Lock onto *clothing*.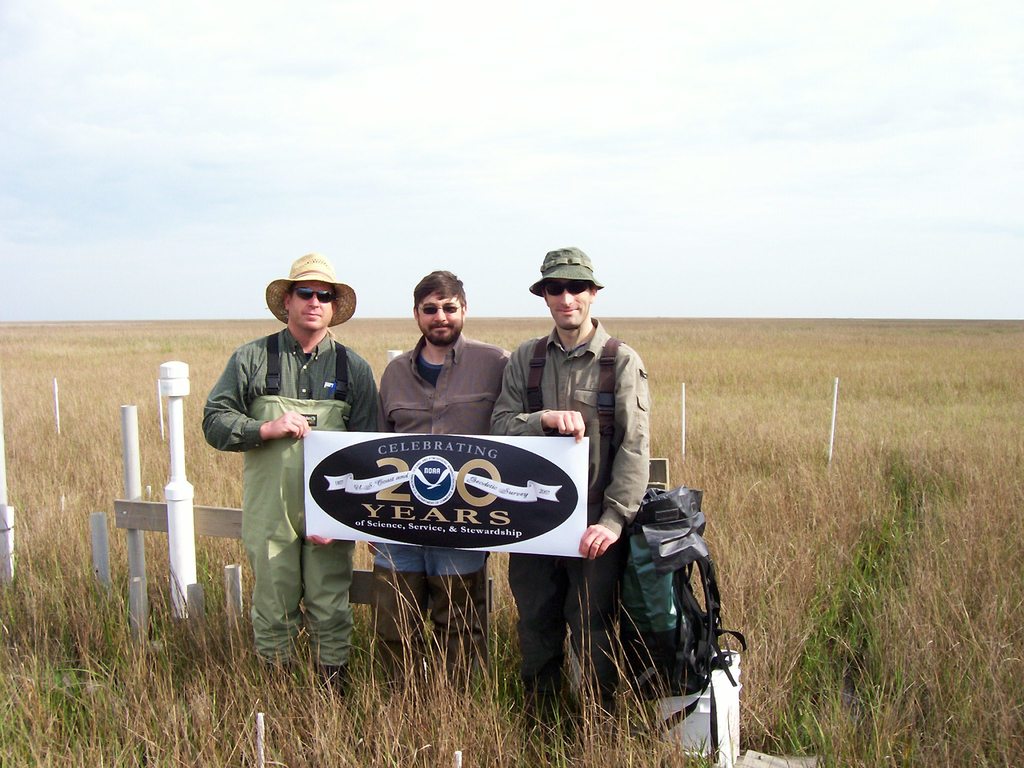
Locked: <box>377,335,509,579</box>.
